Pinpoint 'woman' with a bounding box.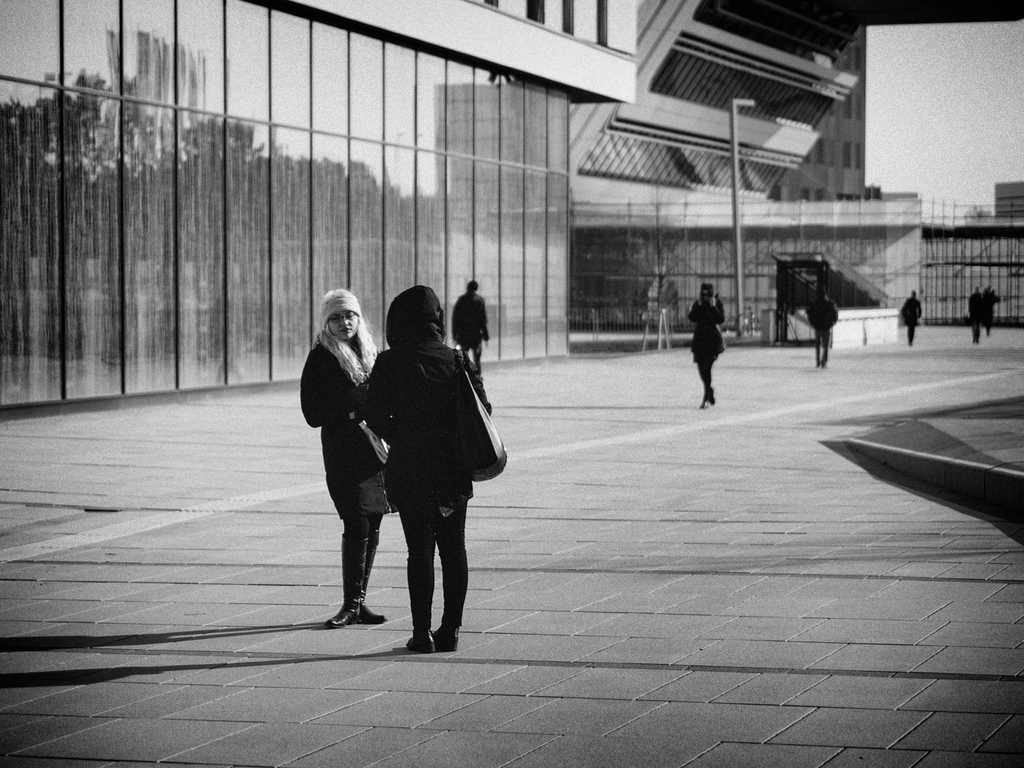
{"left": 363, "top": 287, "right": 492, "bottom": 652}.
